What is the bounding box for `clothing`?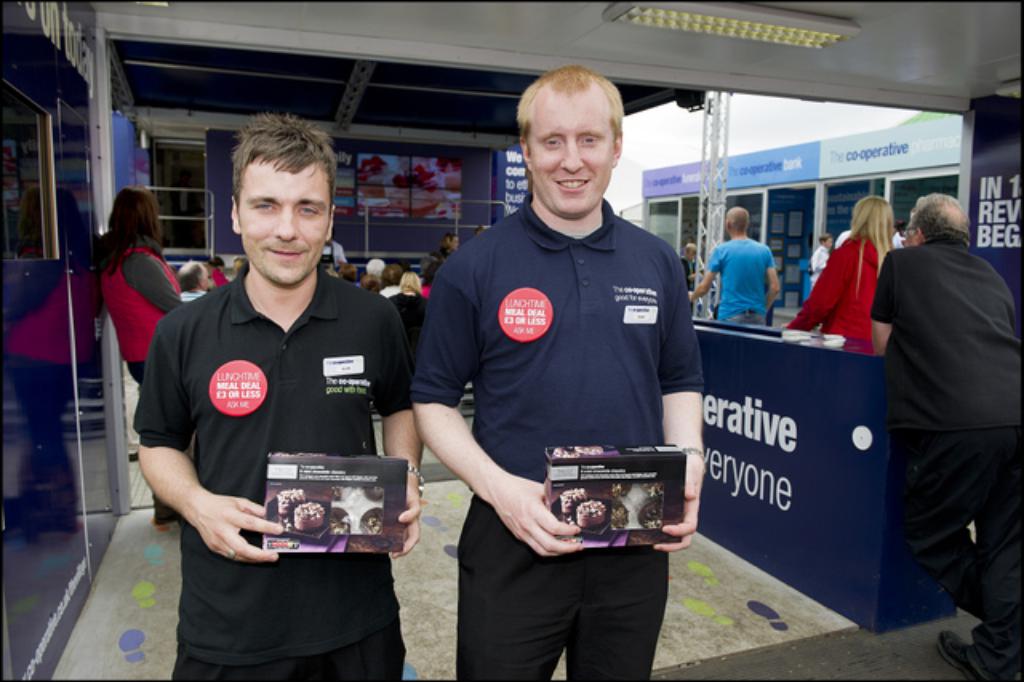
883/232/899/255.
